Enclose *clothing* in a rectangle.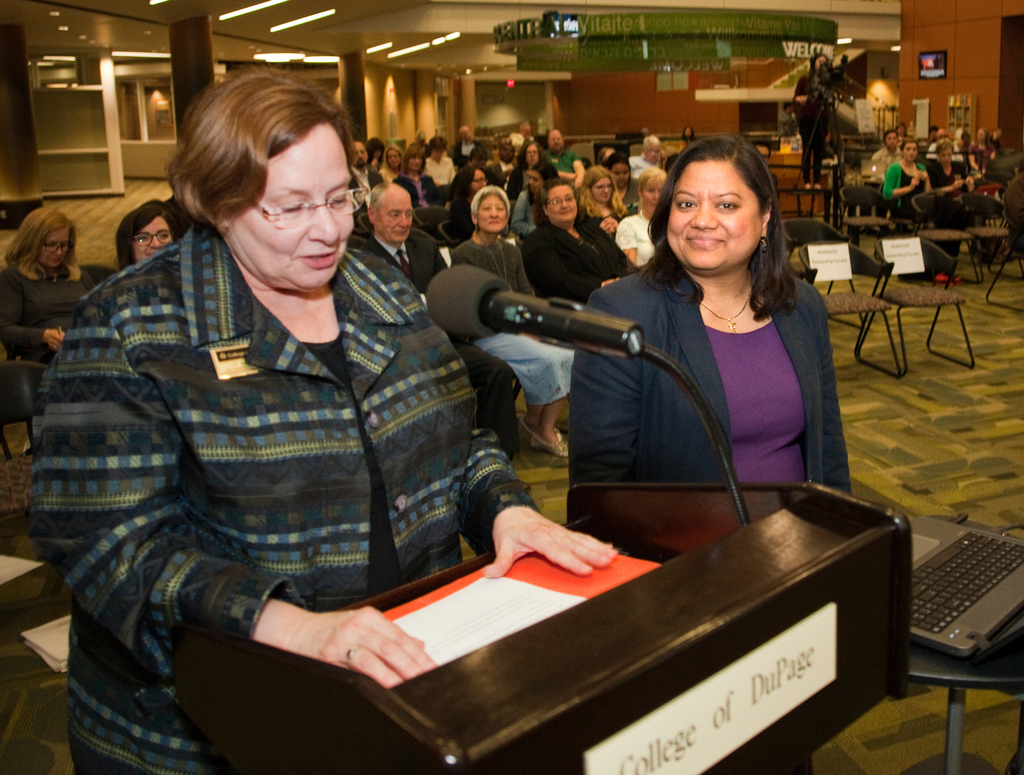
select_region(925, 161, 989, 224).
